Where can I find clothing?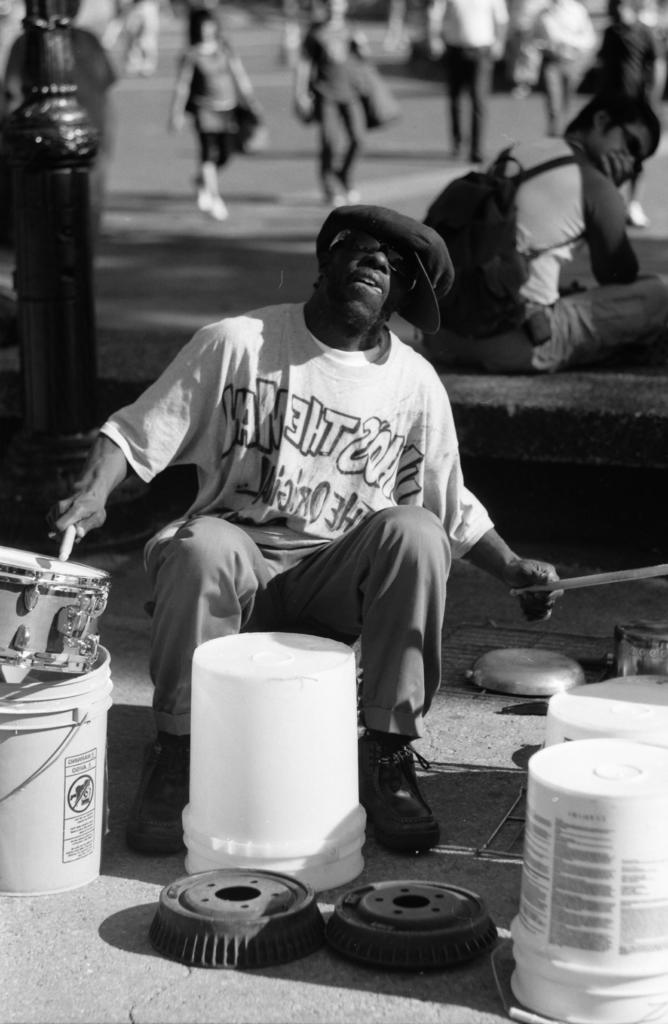
You can find it at 429/0/508/147.
